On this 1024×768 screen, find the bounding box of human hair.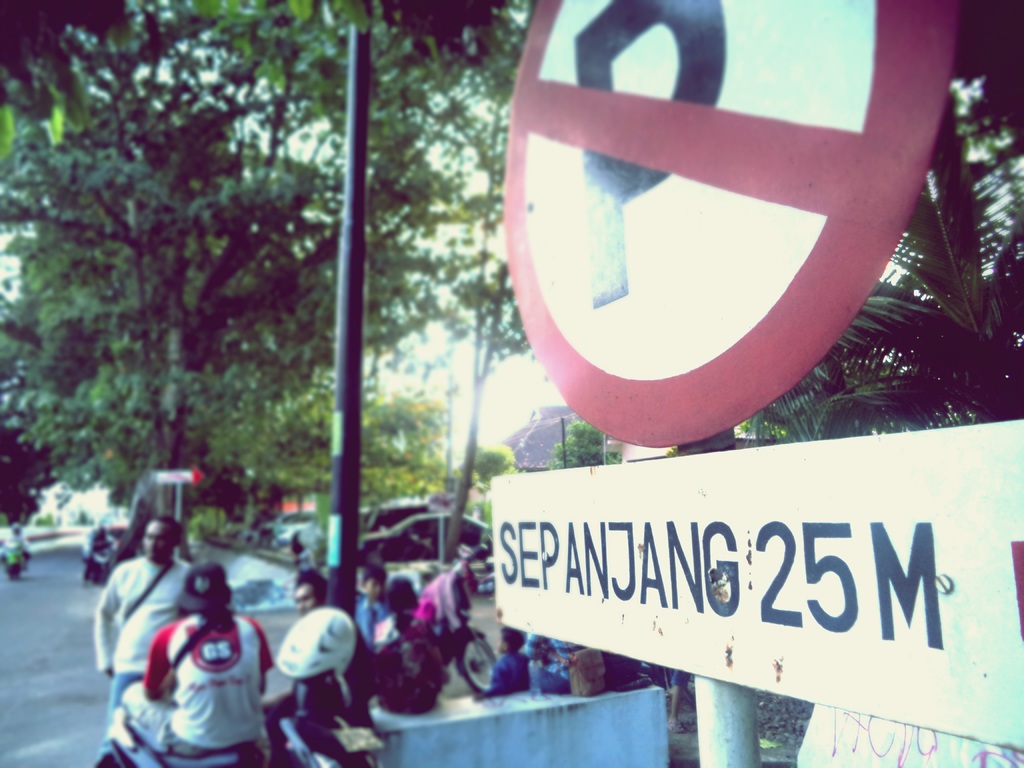
Bounding box: 499,625,525,655.
